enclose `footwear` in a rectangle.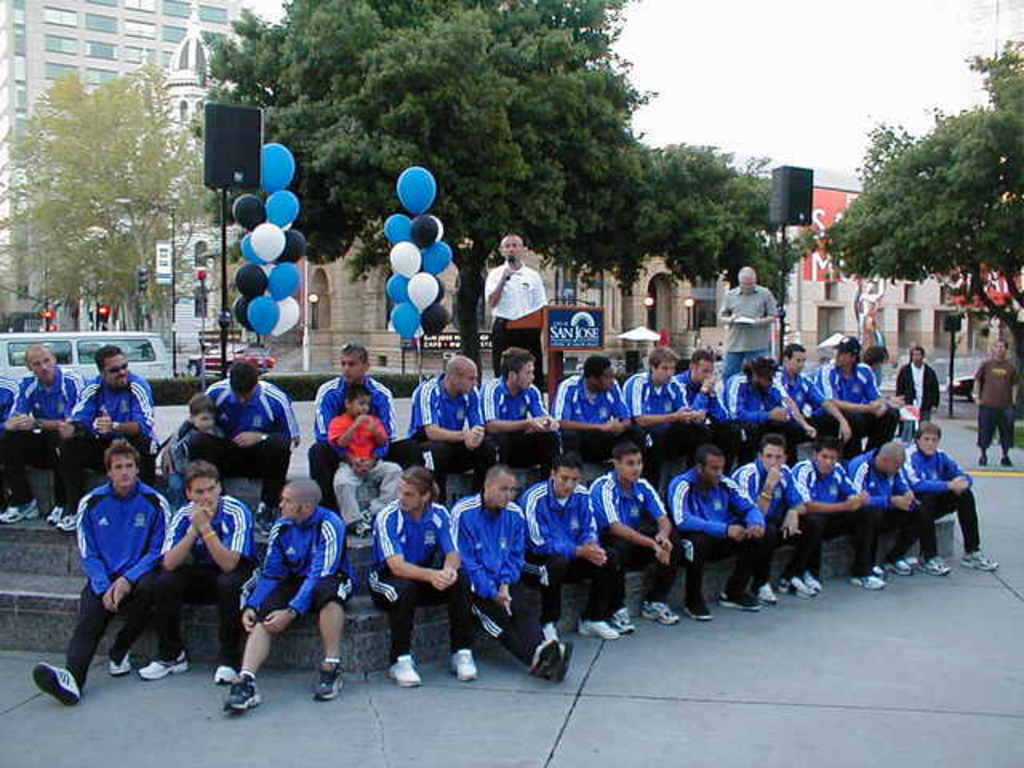
{"left": 581, "top": 616, "right": 616, "bottom": 642}.
